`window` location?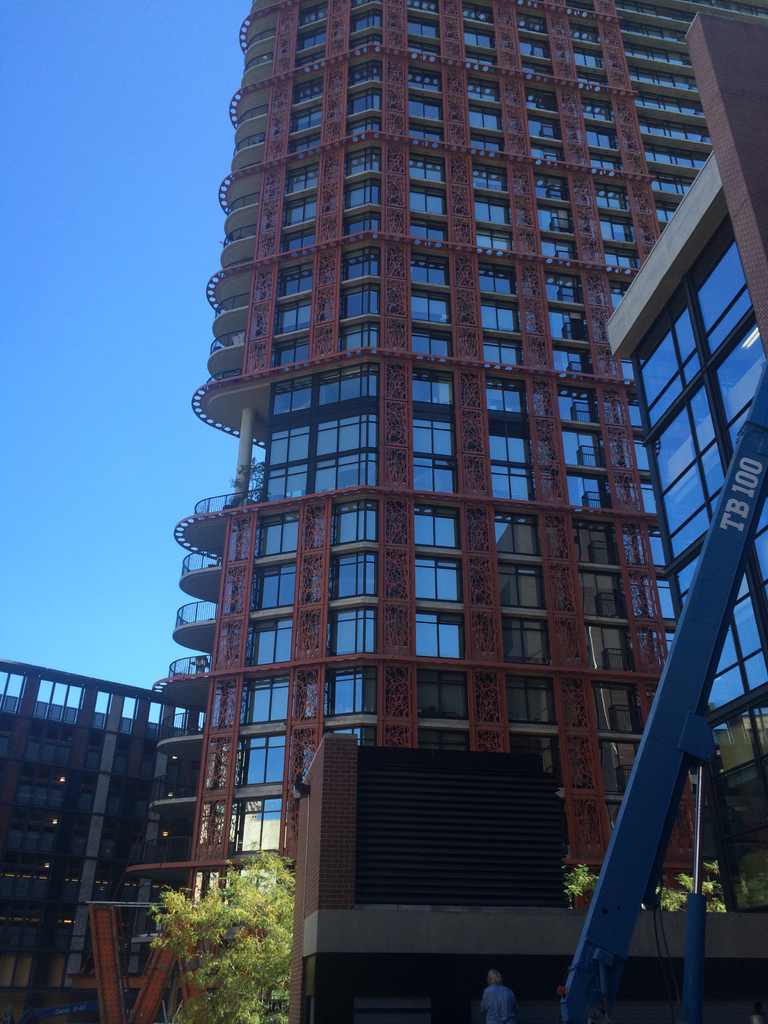
(x1=252, y1=283, x2=609, y2=342)
